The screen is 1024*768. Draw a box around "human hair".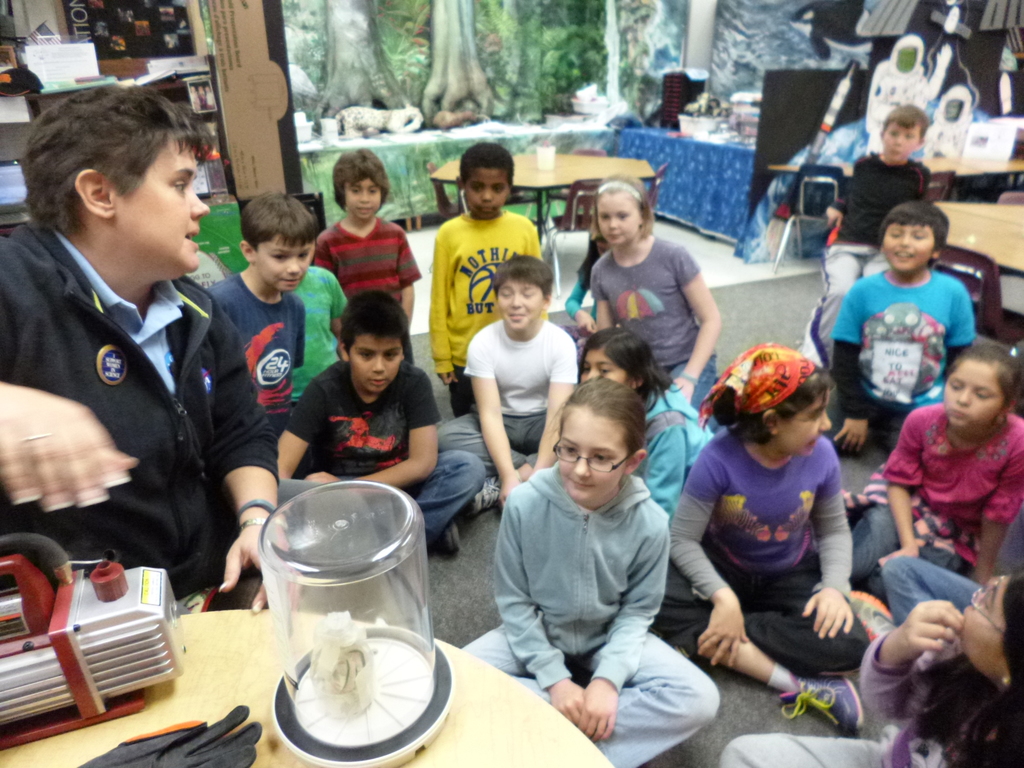
<region>328, 147, 389, 209</region>.
